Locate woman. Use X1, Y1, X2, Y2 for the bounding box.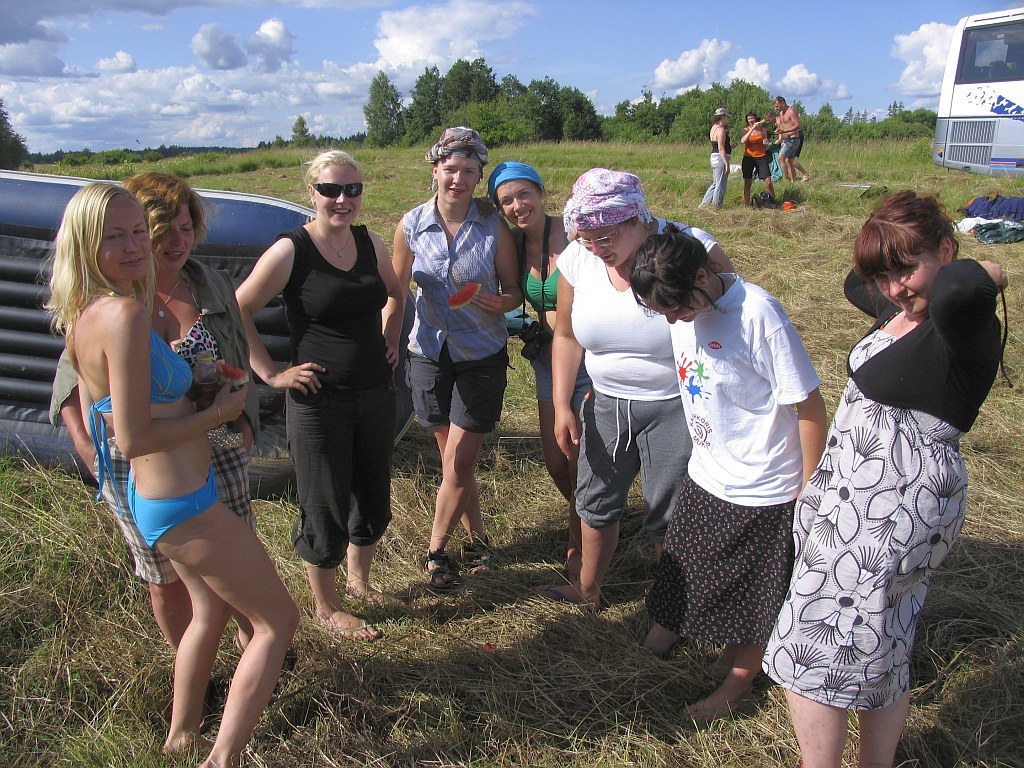
626, 228, 829, 723.
